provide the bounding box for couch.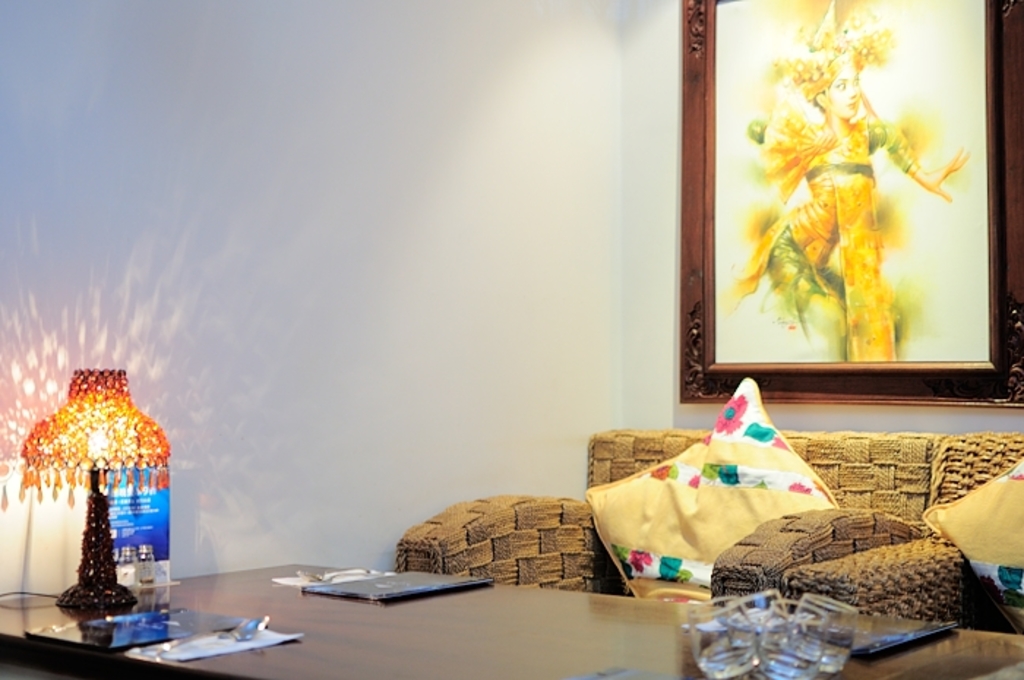
BBox(780, 431, 1023, 635).
